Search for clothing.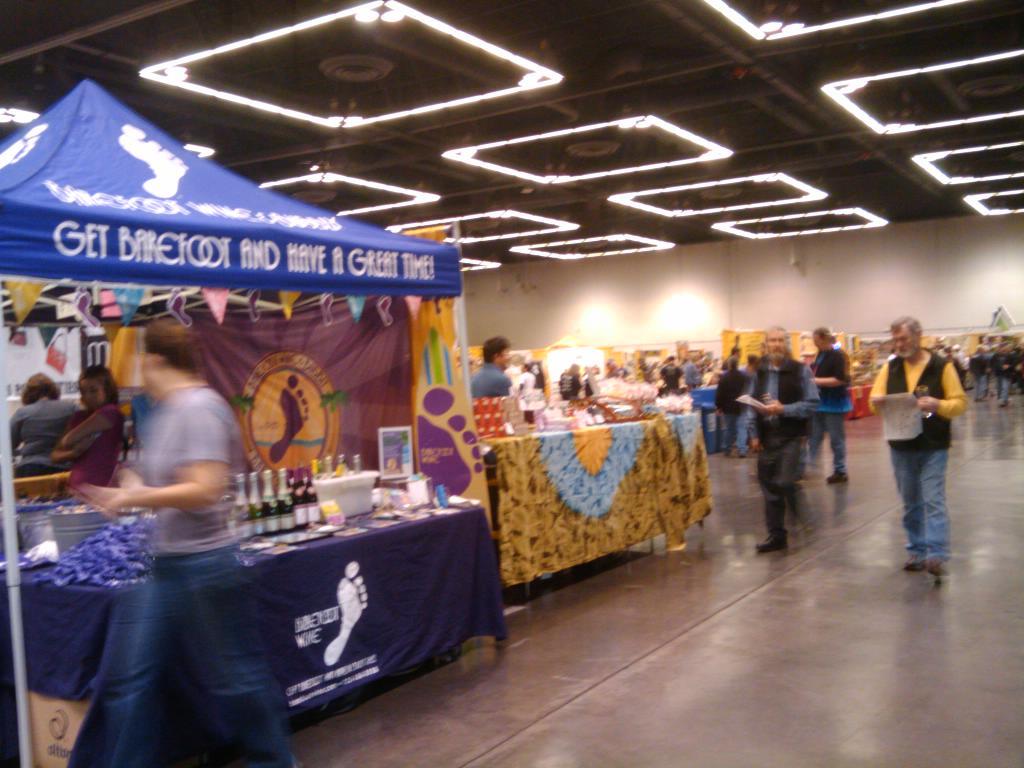
Found at left=1019, top=349, right=1023, bottom=388.
